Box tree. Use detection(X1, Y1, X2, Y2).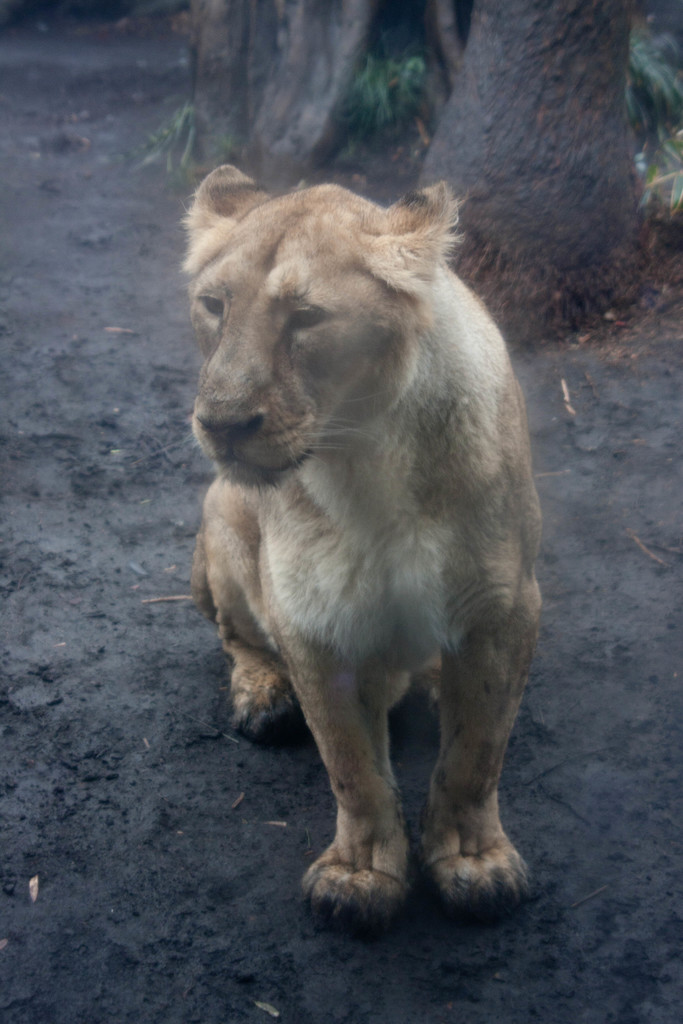
detection(404, 0, 661, 310).
